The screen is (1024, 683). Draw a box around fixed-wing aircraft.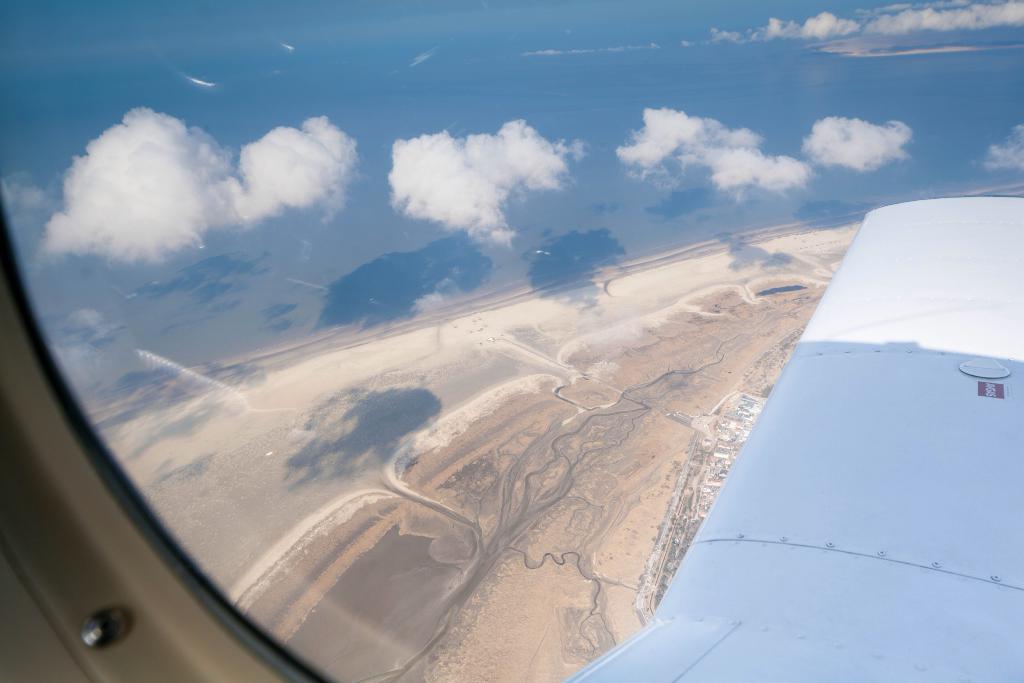
bbox=[0, 0, 1023, 682].
